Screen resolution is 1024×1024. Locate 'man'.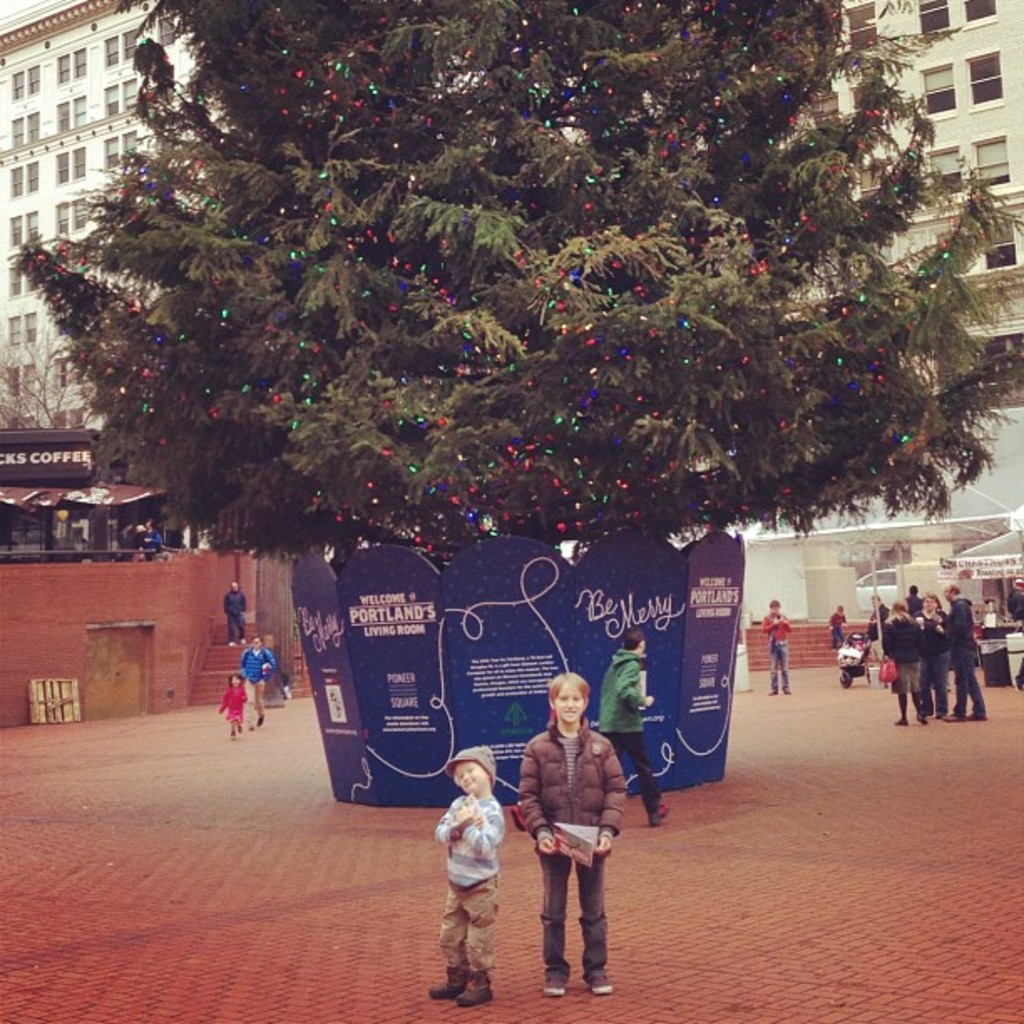
[236,636,273,726].
